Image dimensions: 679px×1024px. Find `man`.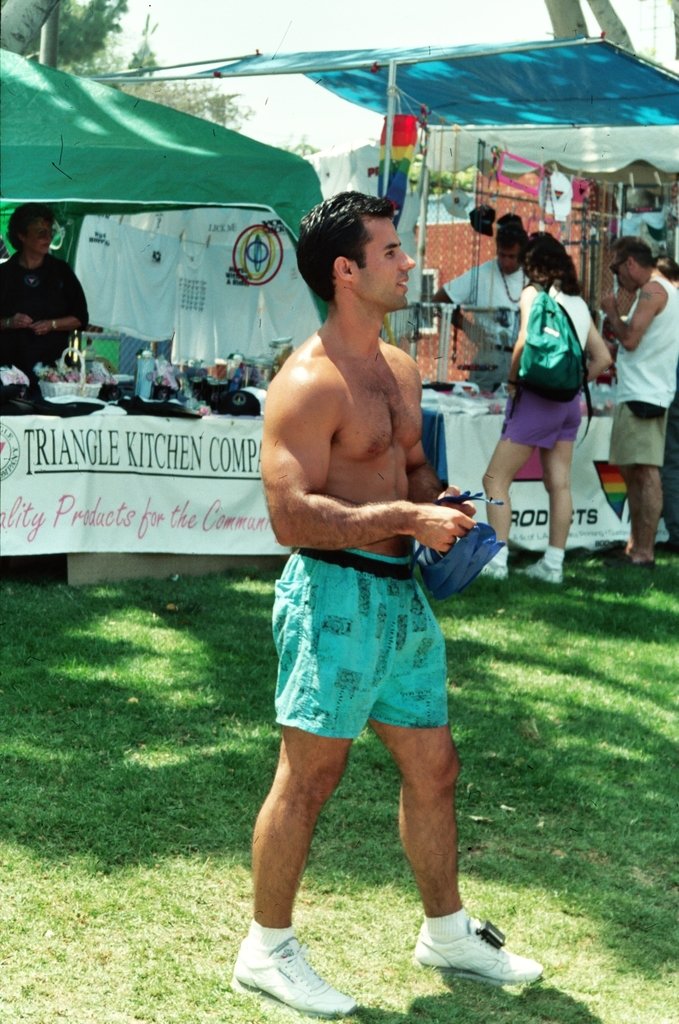
(232, 191, 545, 1019).
